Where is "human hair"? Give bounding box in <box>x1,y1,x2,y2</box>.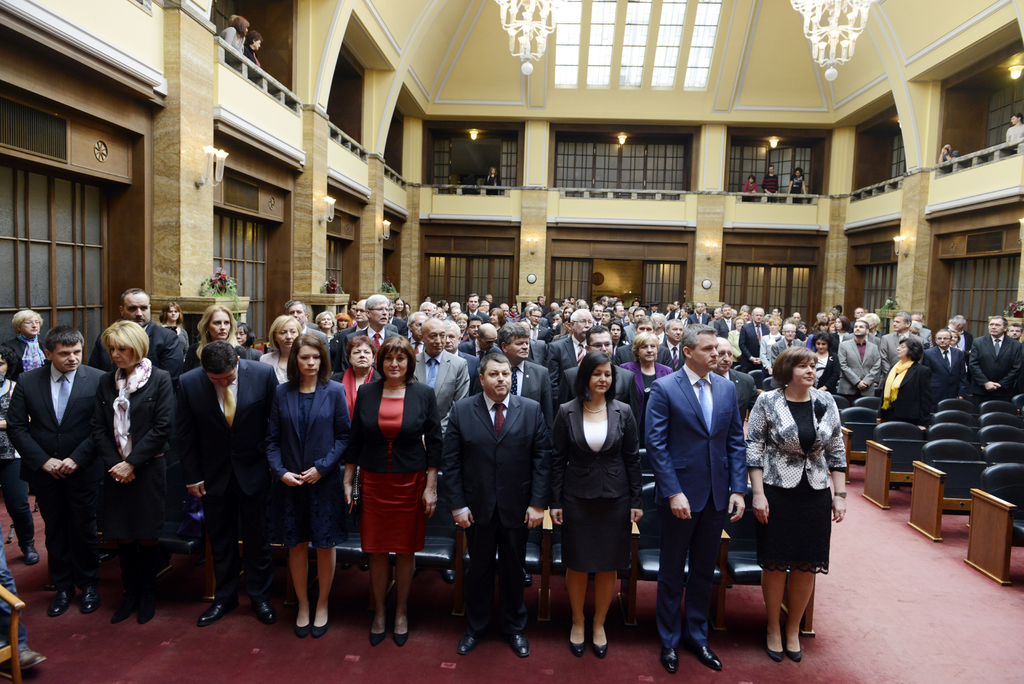
<box>445,318,459,337</box>.
